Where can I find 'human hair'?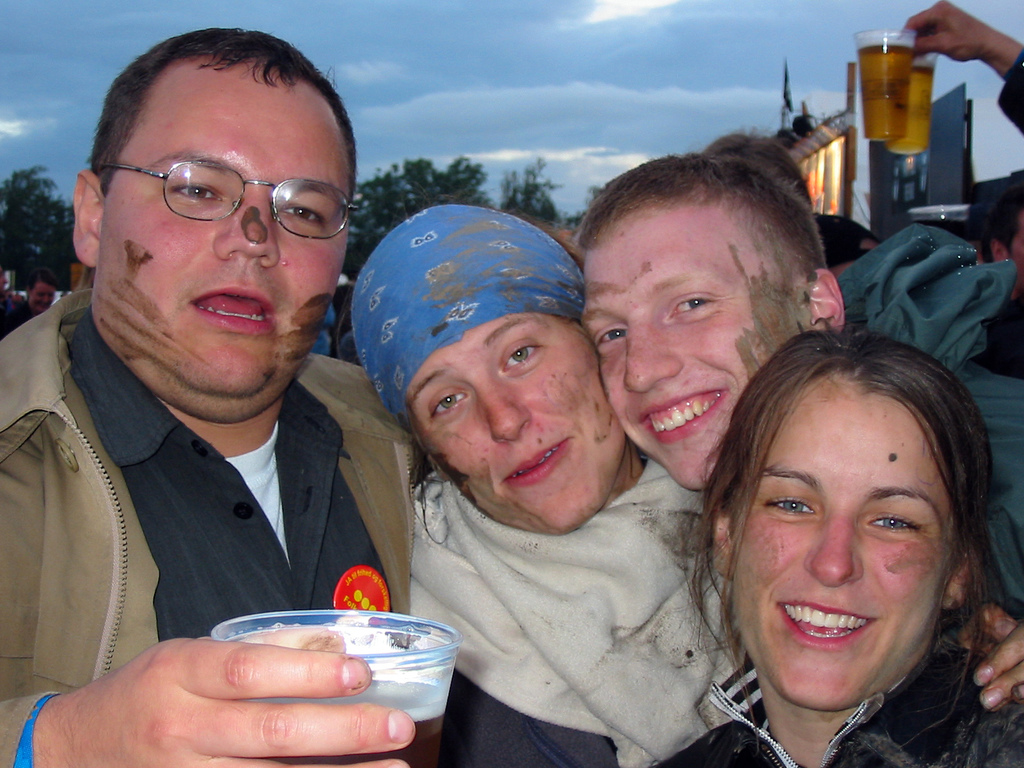
You can find it at x1=813 y1=218 x2=886 y2=248.
